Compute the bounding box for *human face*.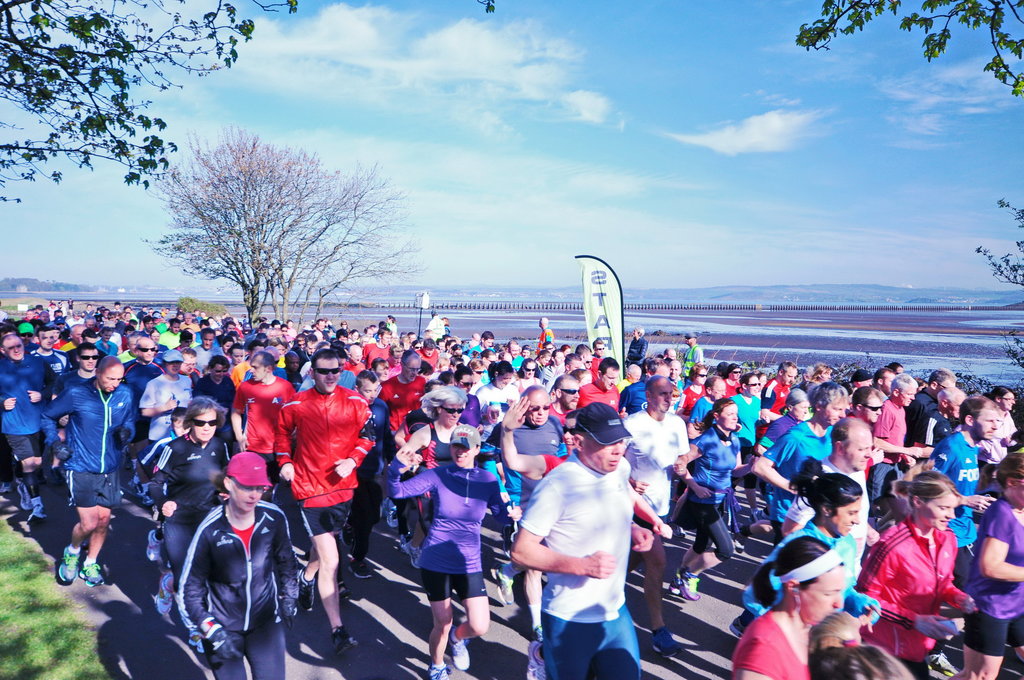
bbox=[211, 365, 225, 381].
